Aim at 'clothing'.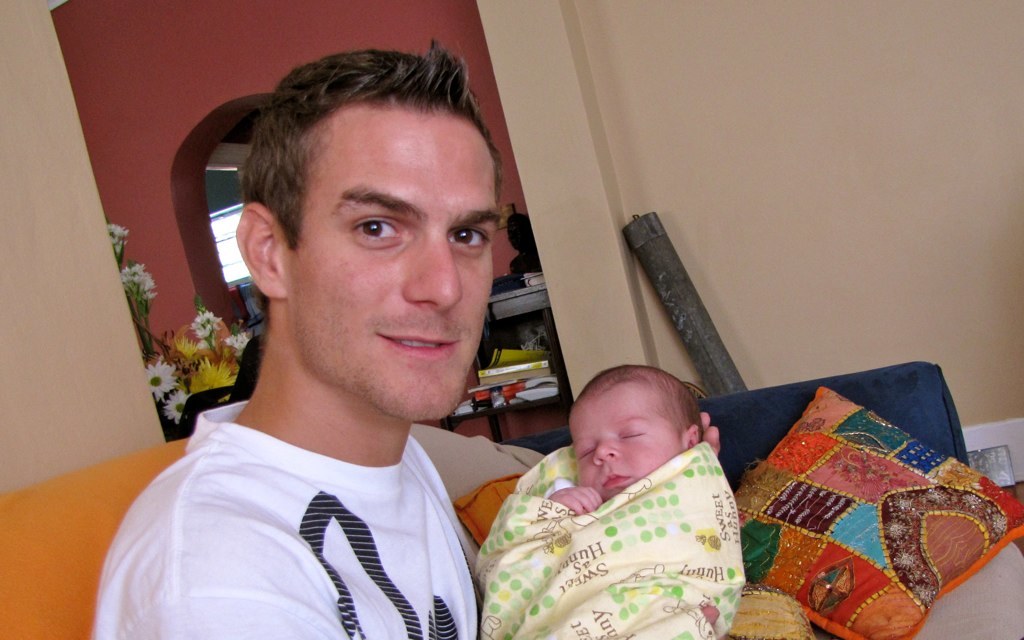
Aimed at Rect(88, 397, 483, 639).
